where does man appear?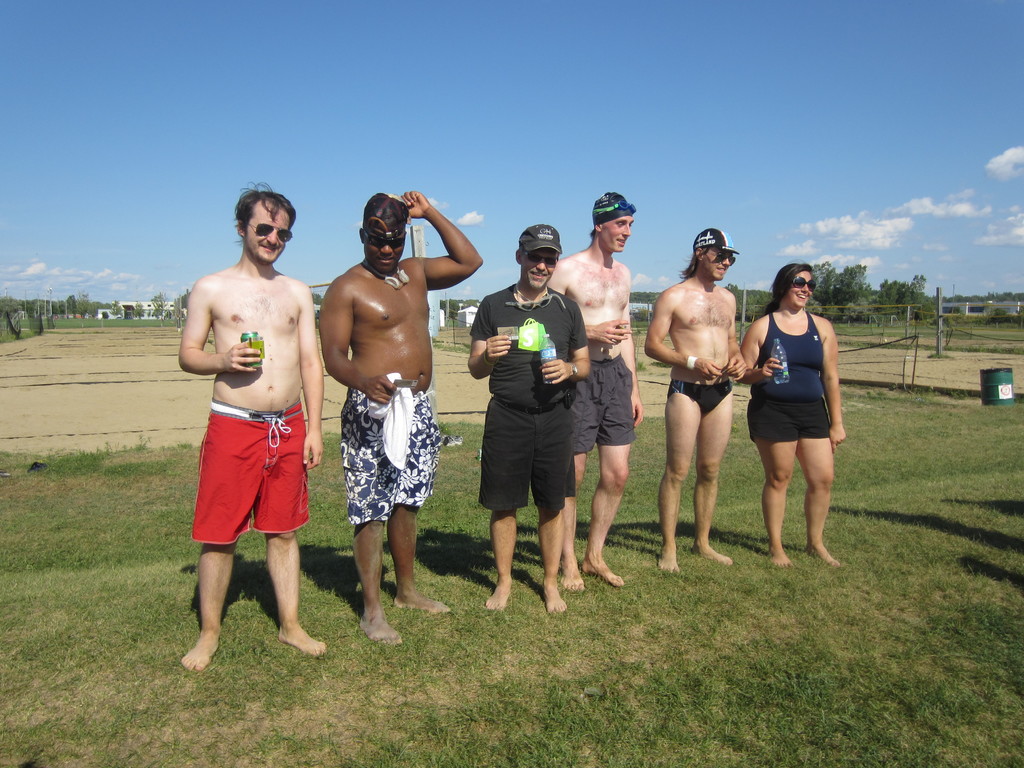
Appears at left=314, top=188, right=488, bottom=650.
